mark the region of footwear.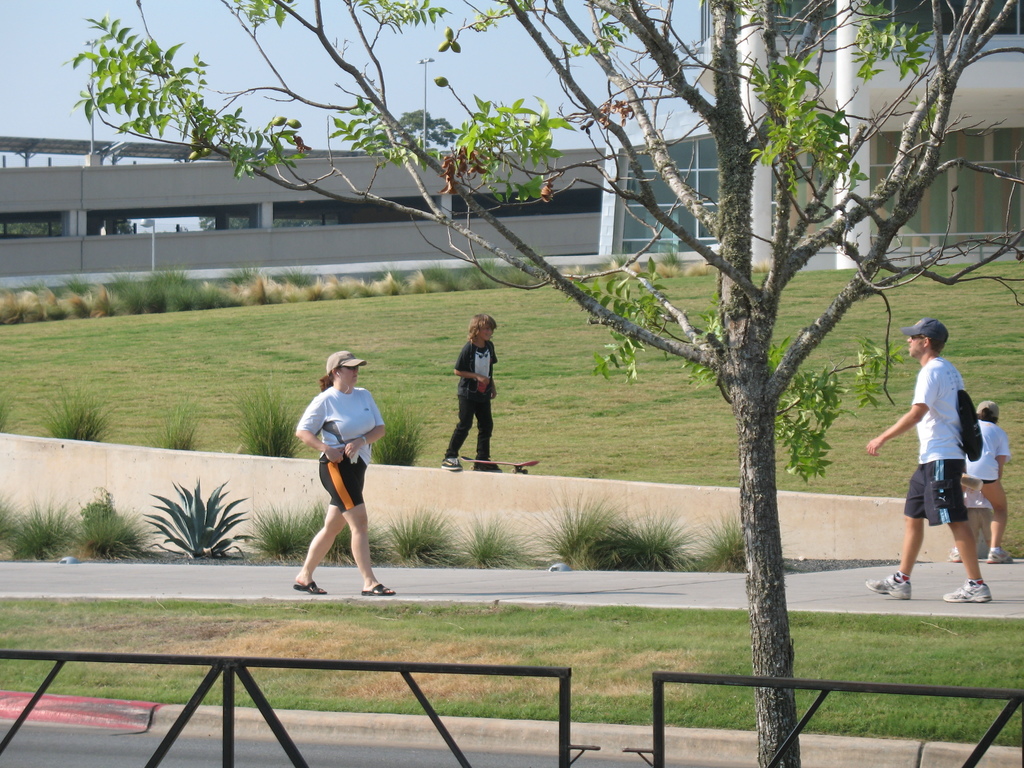
Region: bbox(472, 460, 502, 471).
